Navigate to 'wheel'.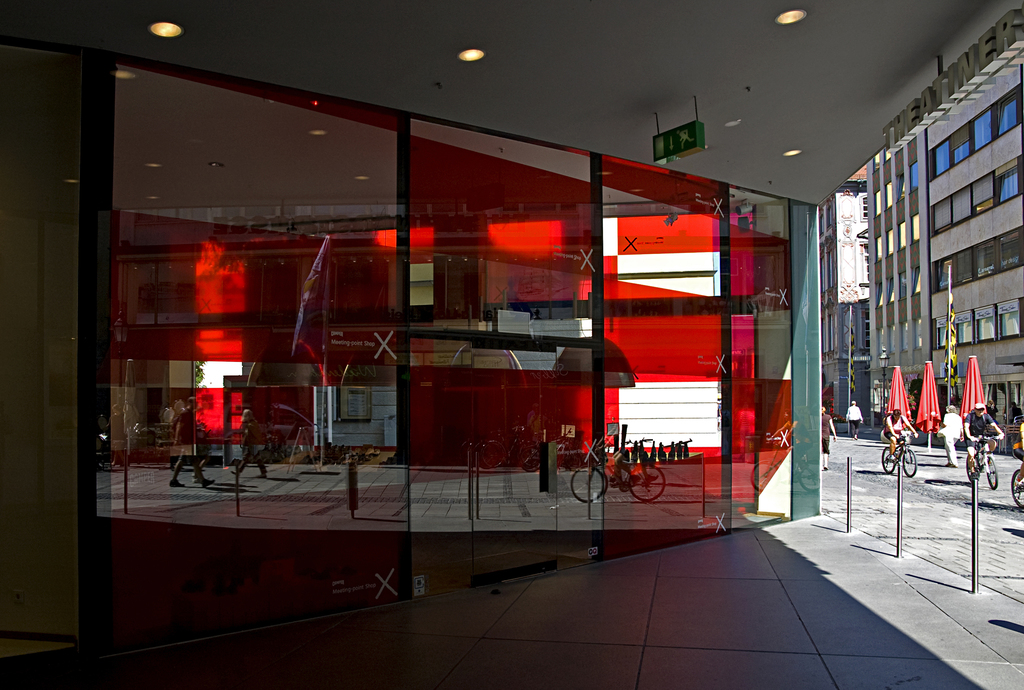
Navigation target: region(989, 454, 996, 488).
